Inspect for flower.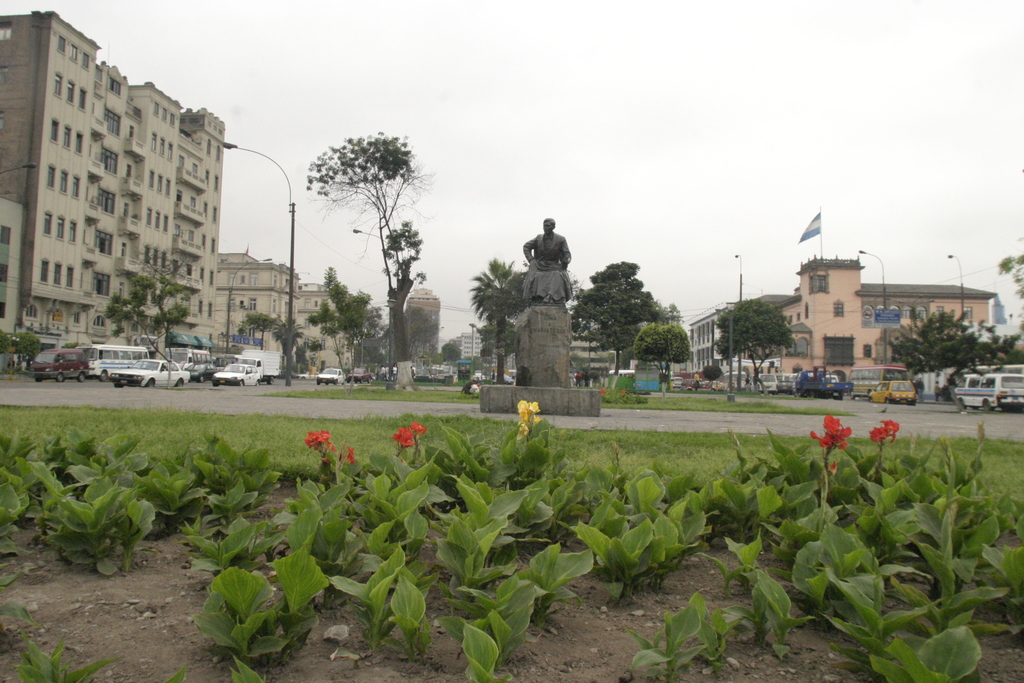
Inspection: 808/412/853/452.
